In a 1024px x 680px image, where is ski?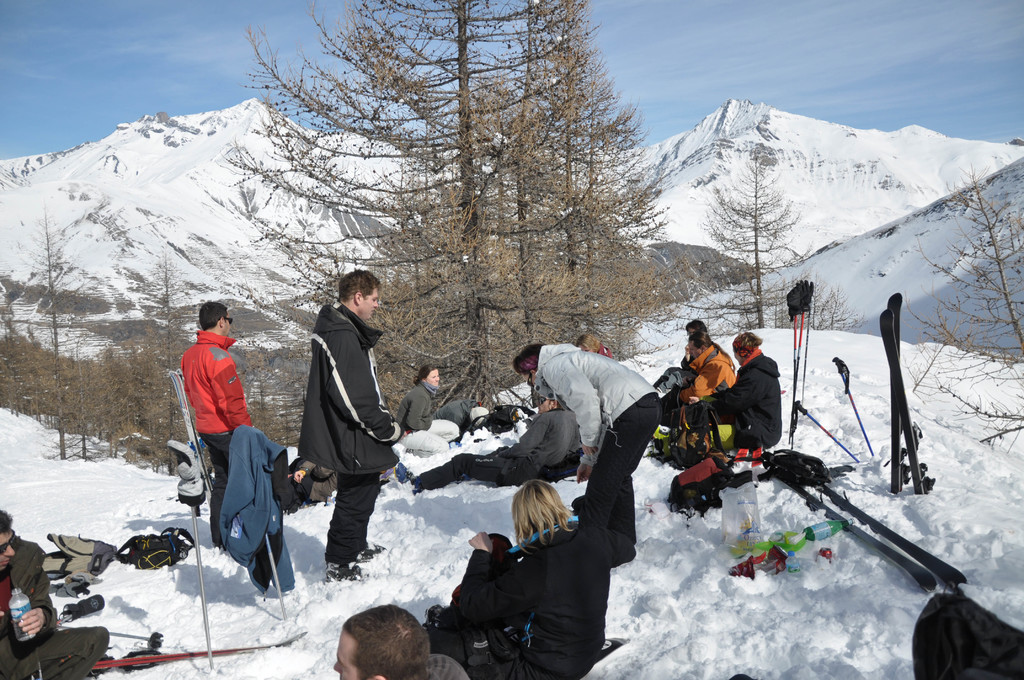
(785,477,945,599).
